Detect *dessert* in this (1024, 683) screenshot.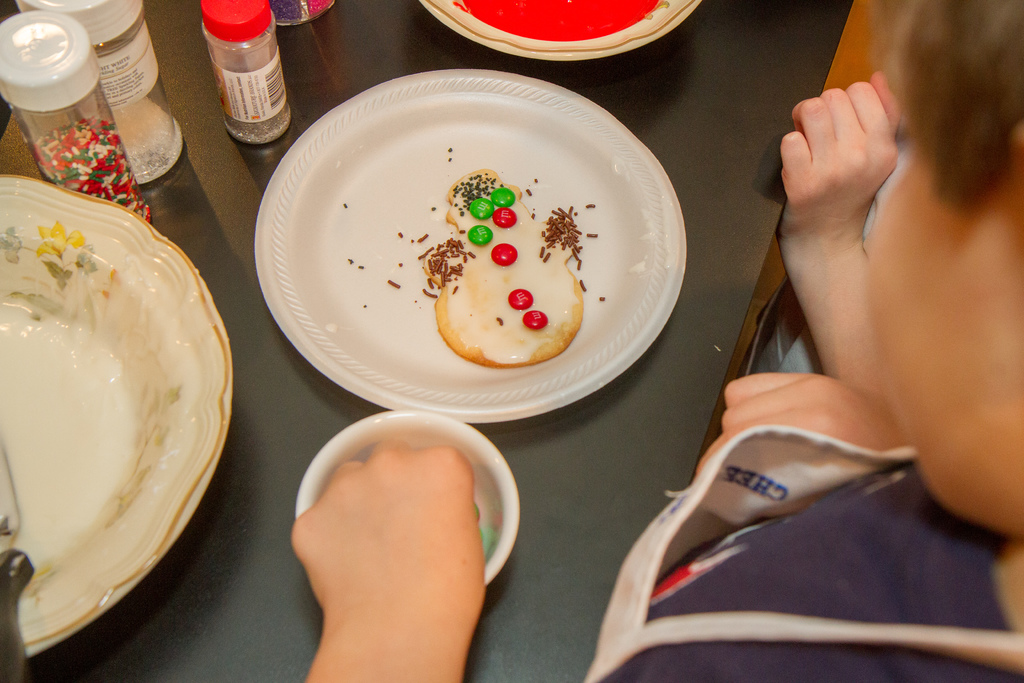
Detection: 406, 165, 600, 382.
